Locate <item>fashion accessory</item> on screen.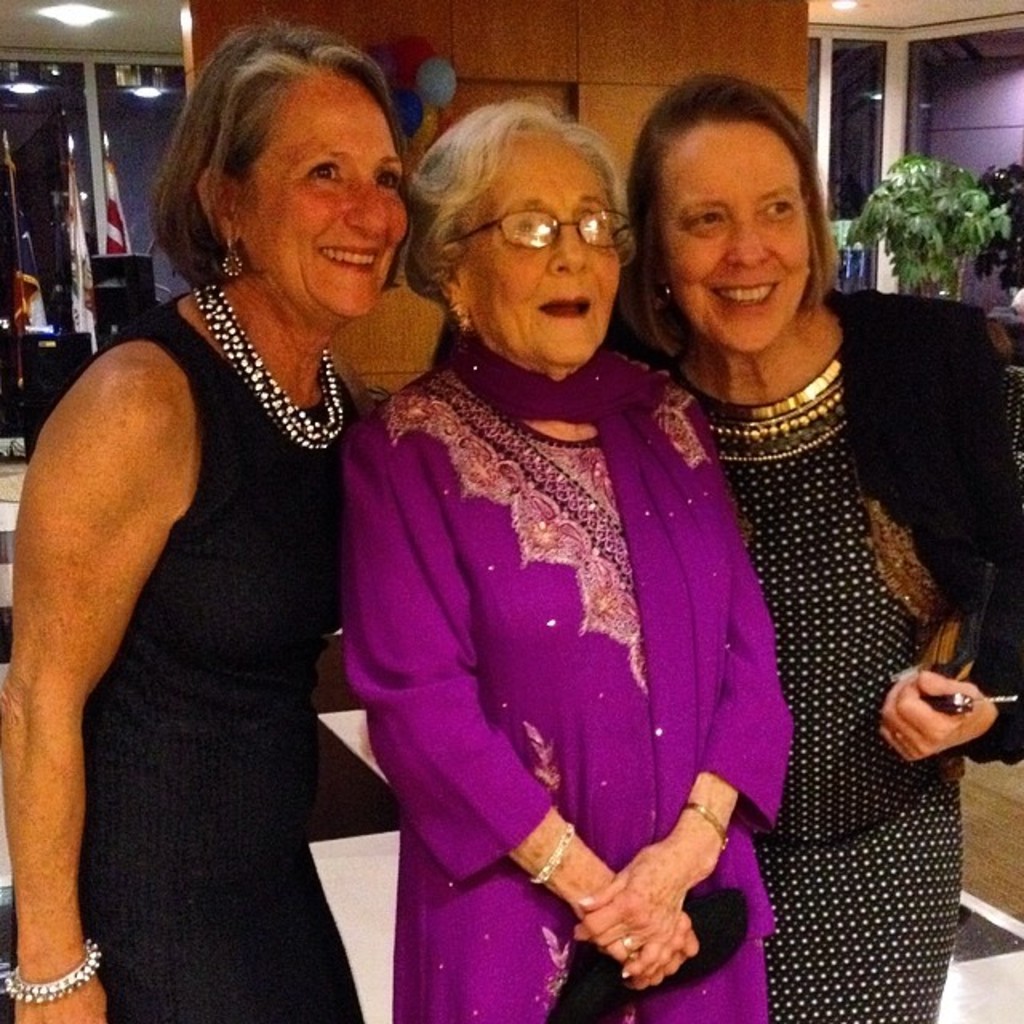
On screen at detection(194, 282, 344, 450).
